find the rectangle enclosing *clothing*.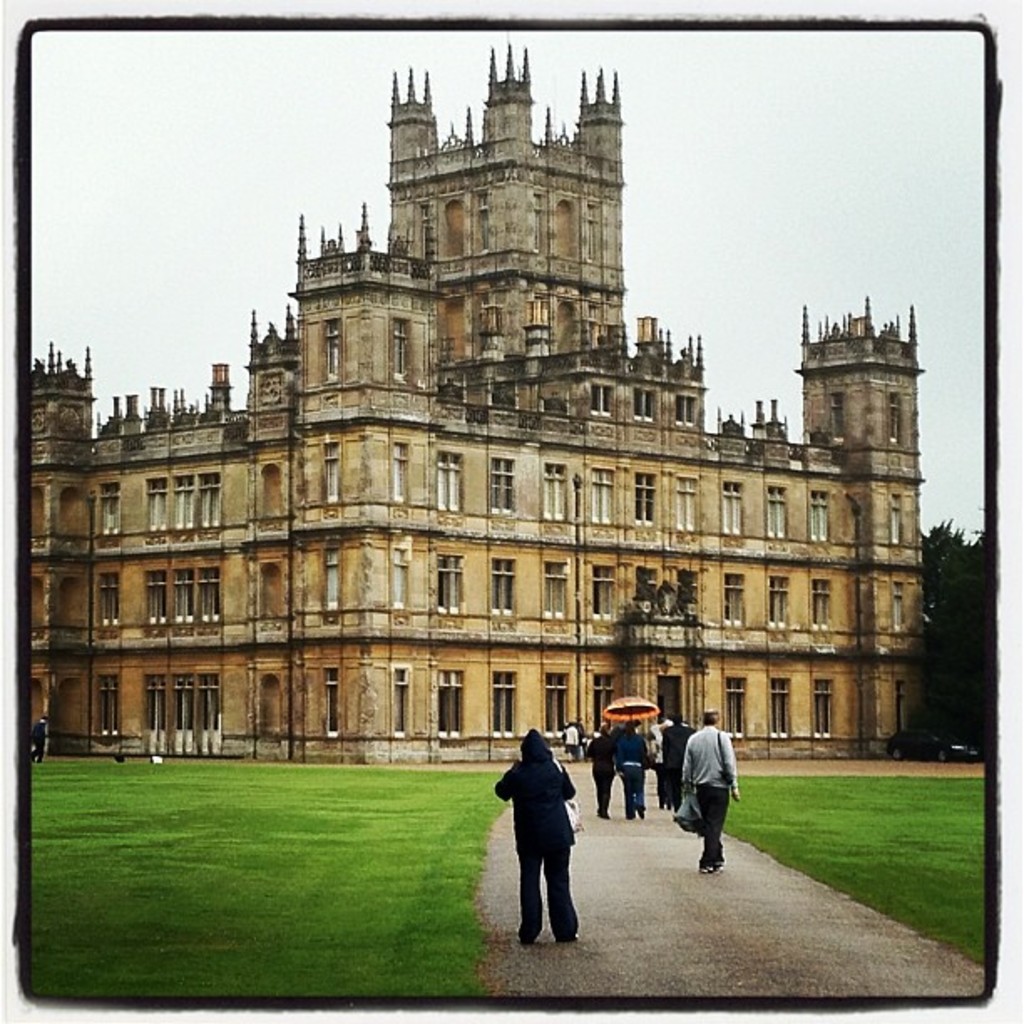
684, 726, 740, 870.
